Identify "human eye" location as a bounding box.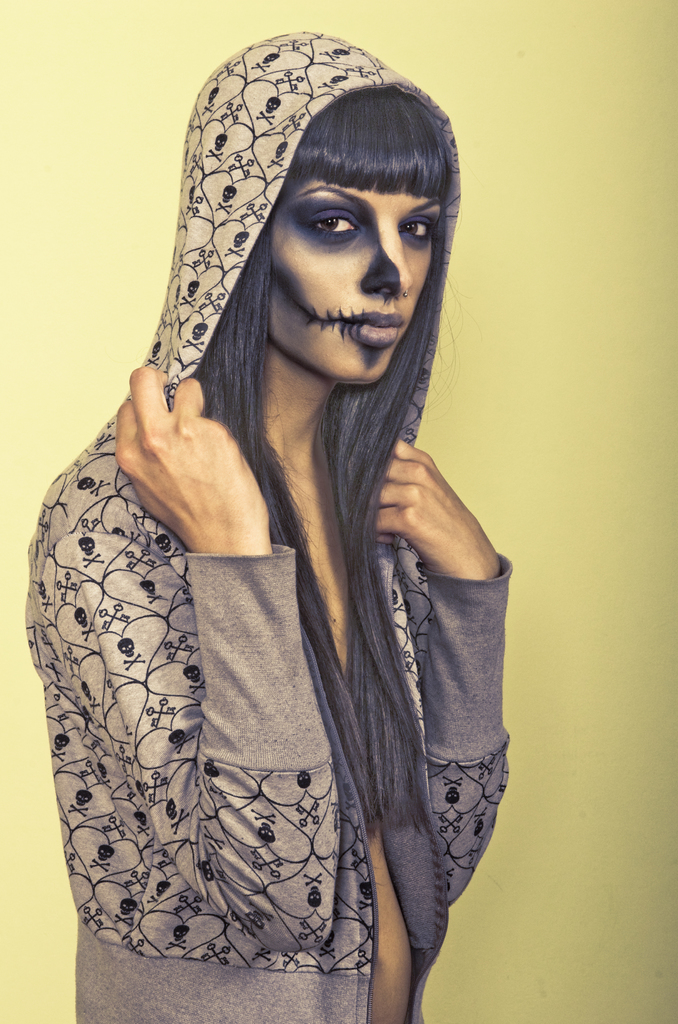
293, 204, 364, 248.
